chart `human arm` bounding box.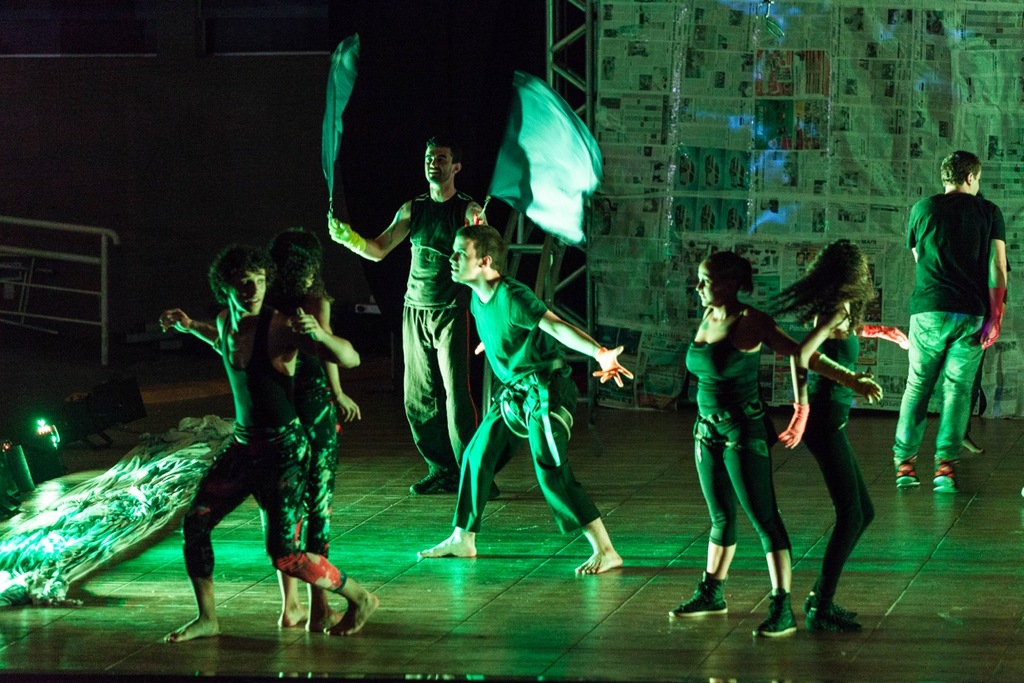
Charted: region(546, 308, 634, 384).
